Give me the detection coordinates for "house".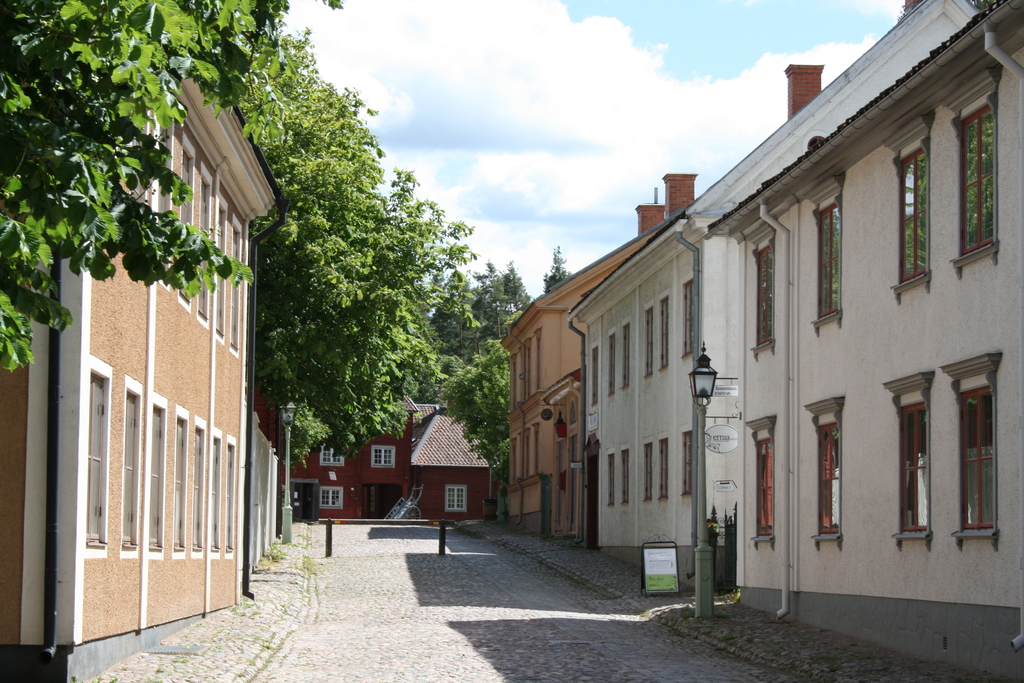
box(495, 202, 669, 545).
